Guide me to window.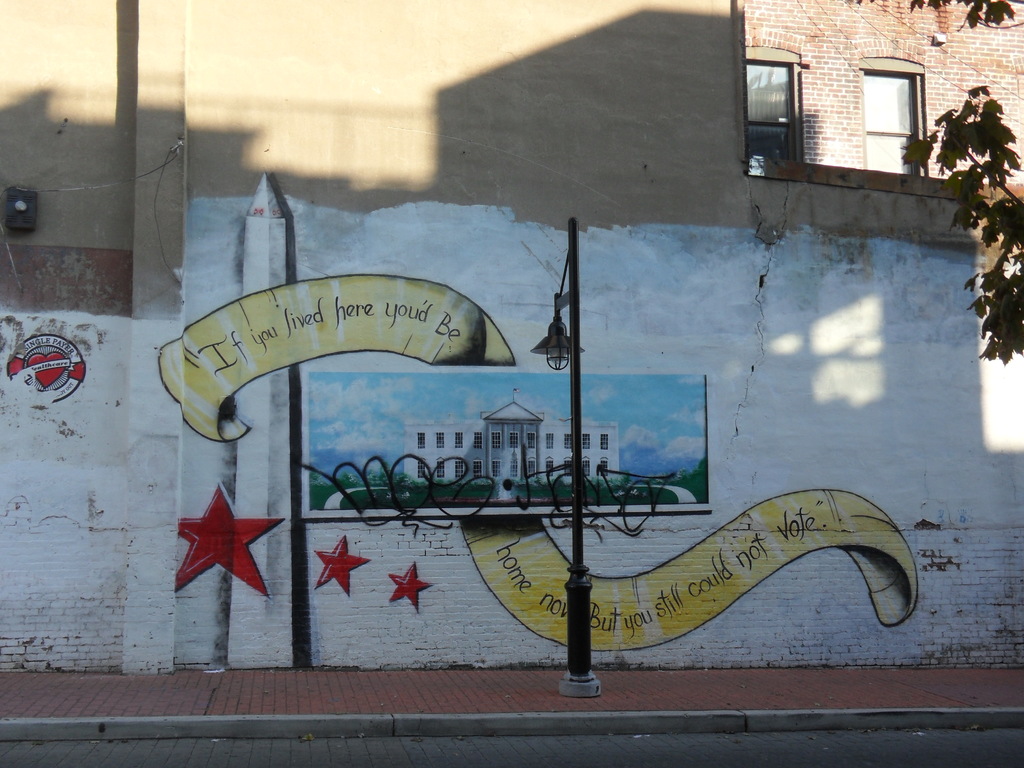
Guidance: crop(493, 459, 499, 479).
